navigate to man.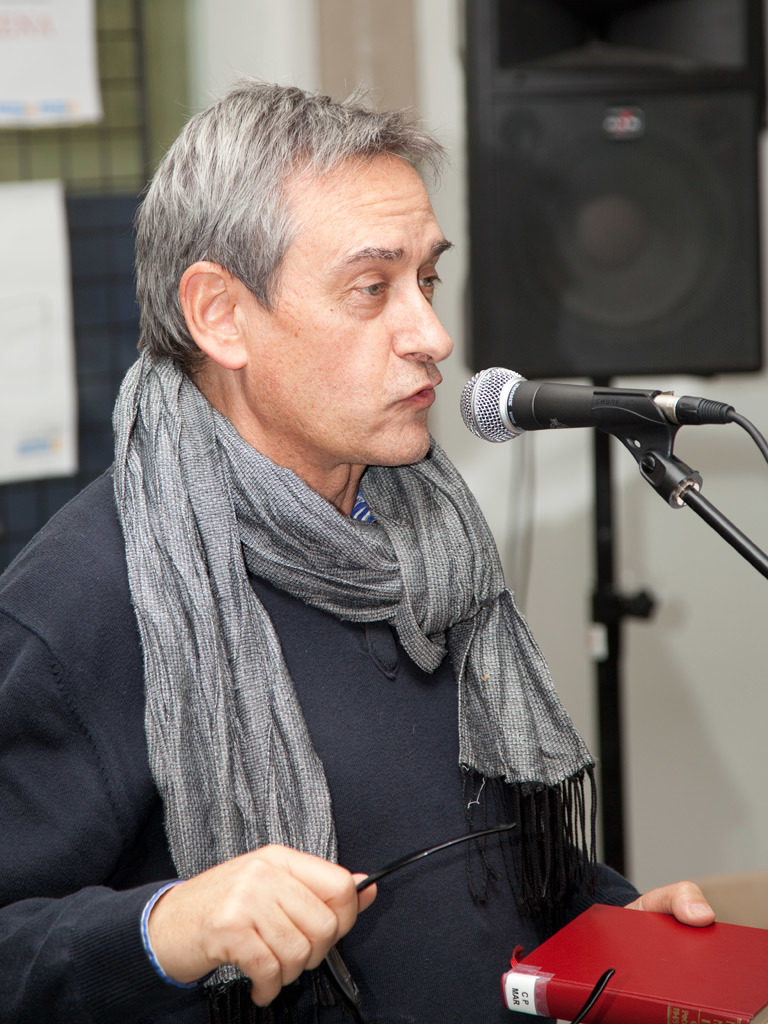
Navigation target: <box>36,105,670,1004</box>.
